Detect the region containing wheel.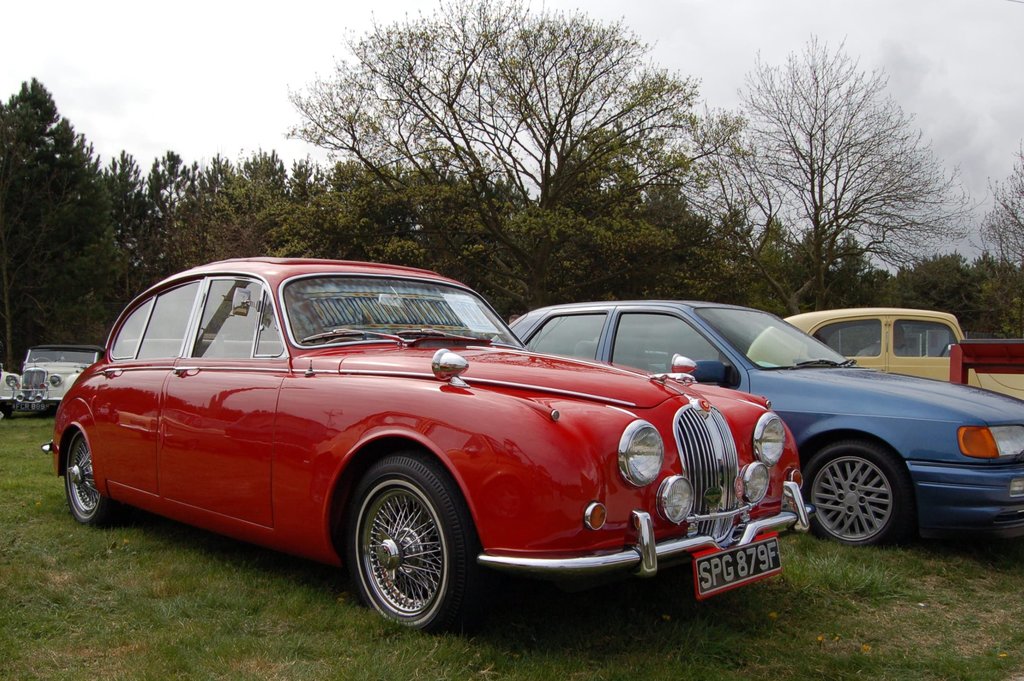
65 431 111 521.
